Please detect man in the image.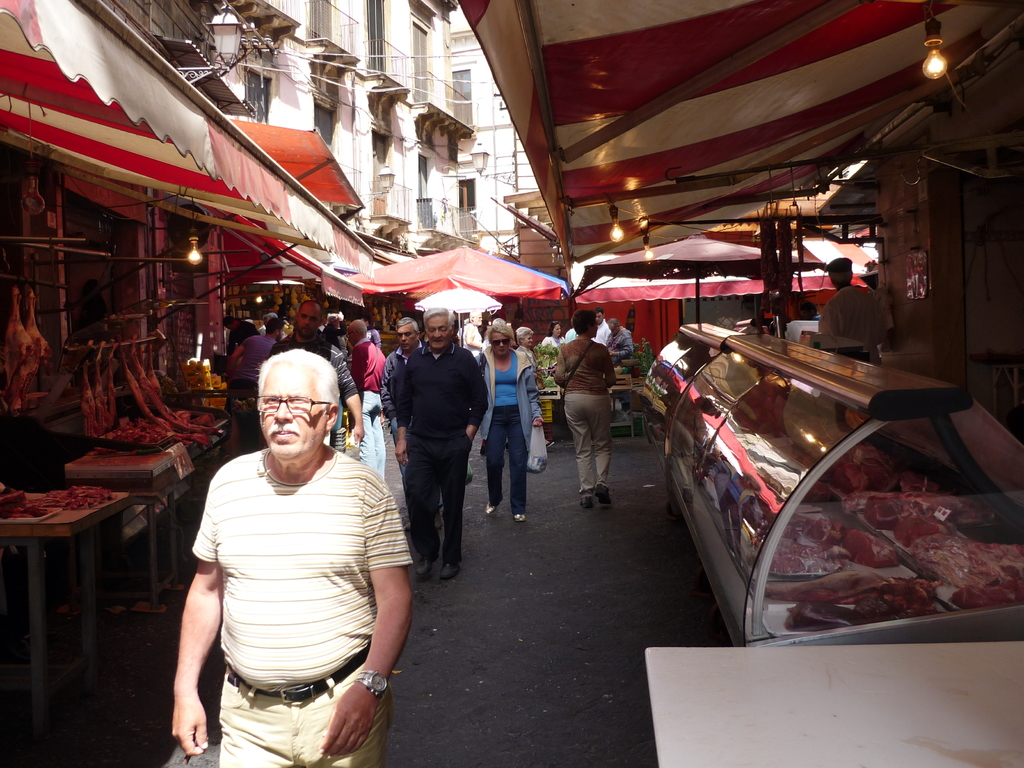
x1=342, y1=317, x2=387, y2=480.
